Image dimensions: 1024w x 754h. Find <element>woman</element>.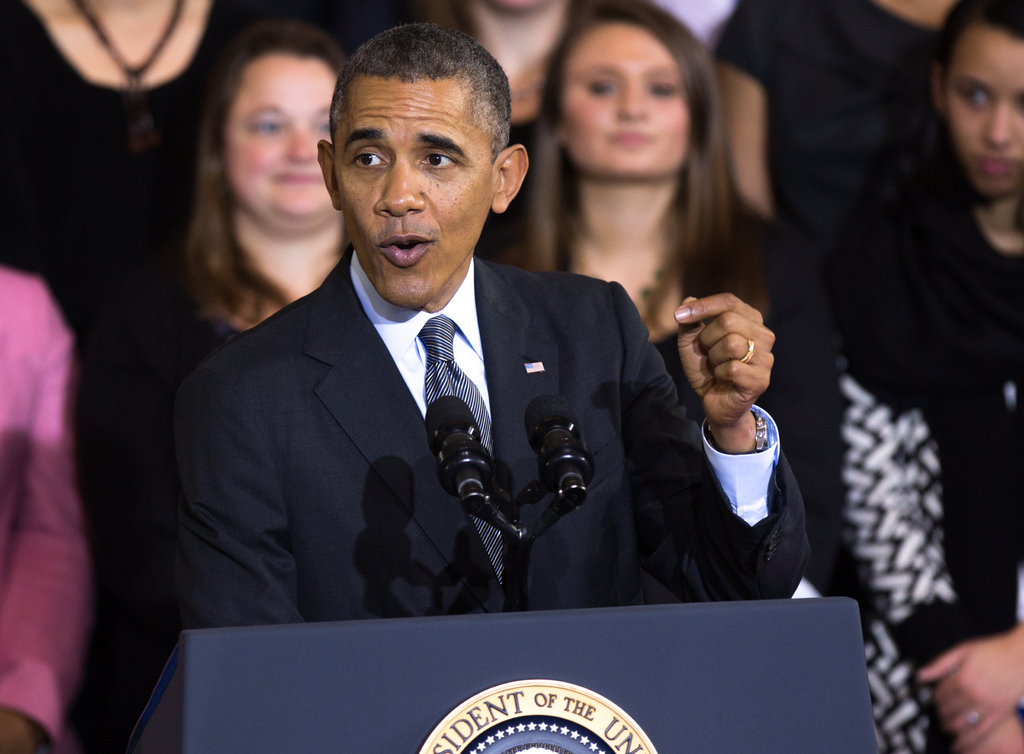
crop(728, 0, 995, 235).
